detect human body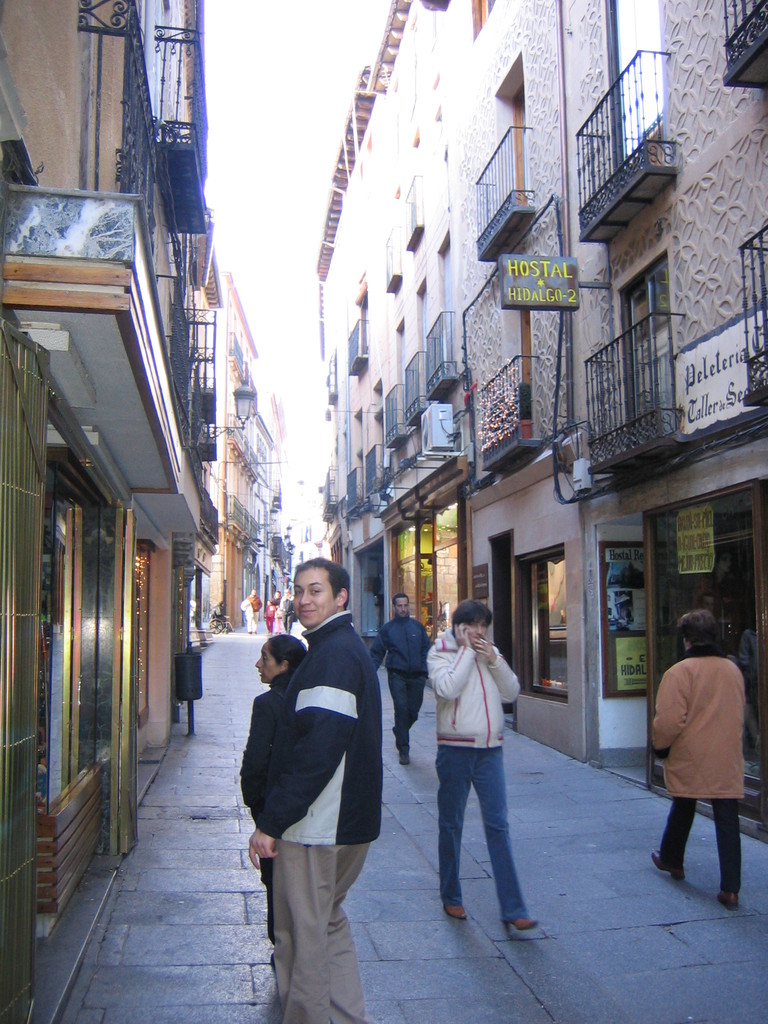
l=646, t=602, r=747, b=912
